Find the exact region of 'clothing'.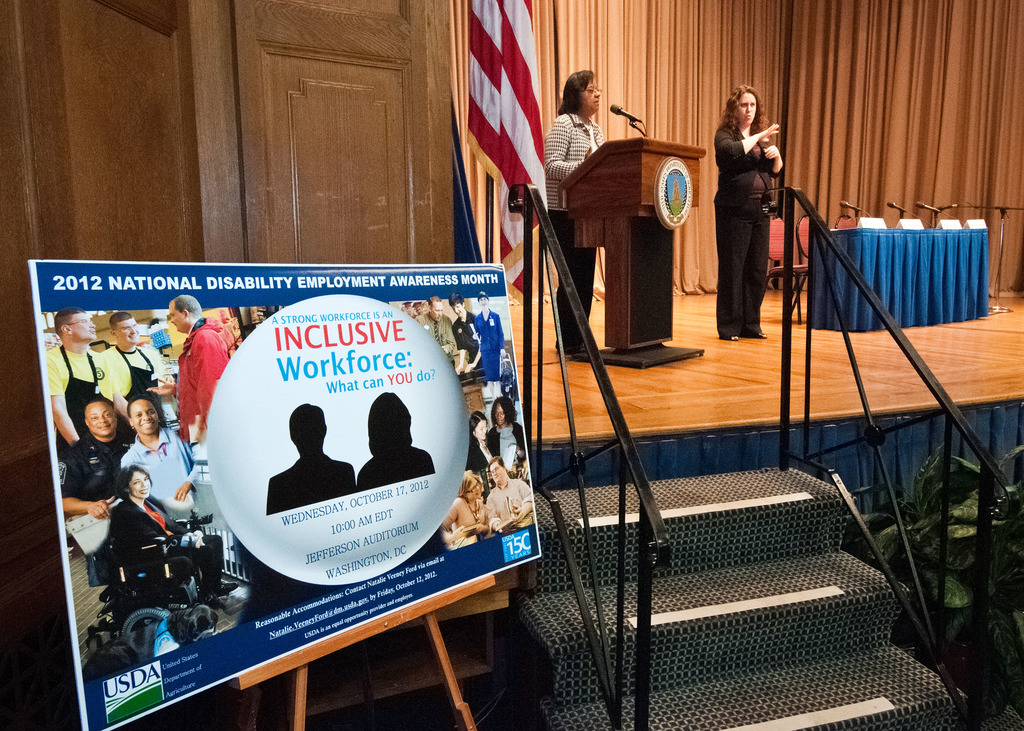
Exact region: {"x1": 415, "y1": 314, "x2": 458, "y2": 362}.
